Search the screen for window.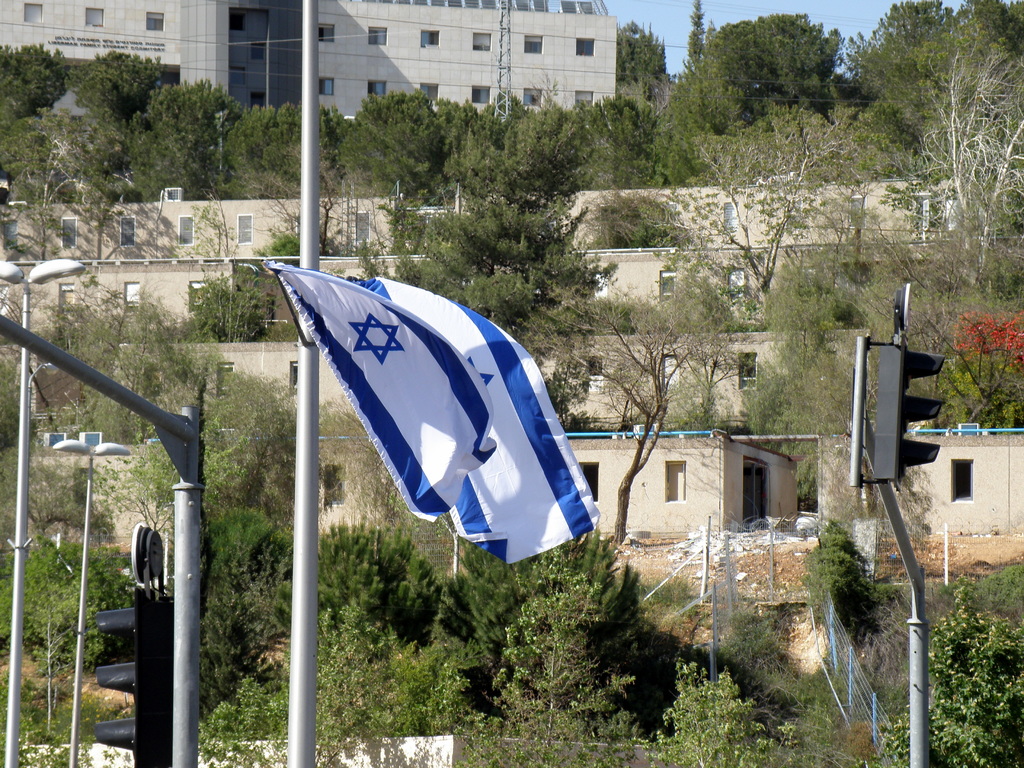
Found at (x1=420, y1=83, x2=435, y2=101).
